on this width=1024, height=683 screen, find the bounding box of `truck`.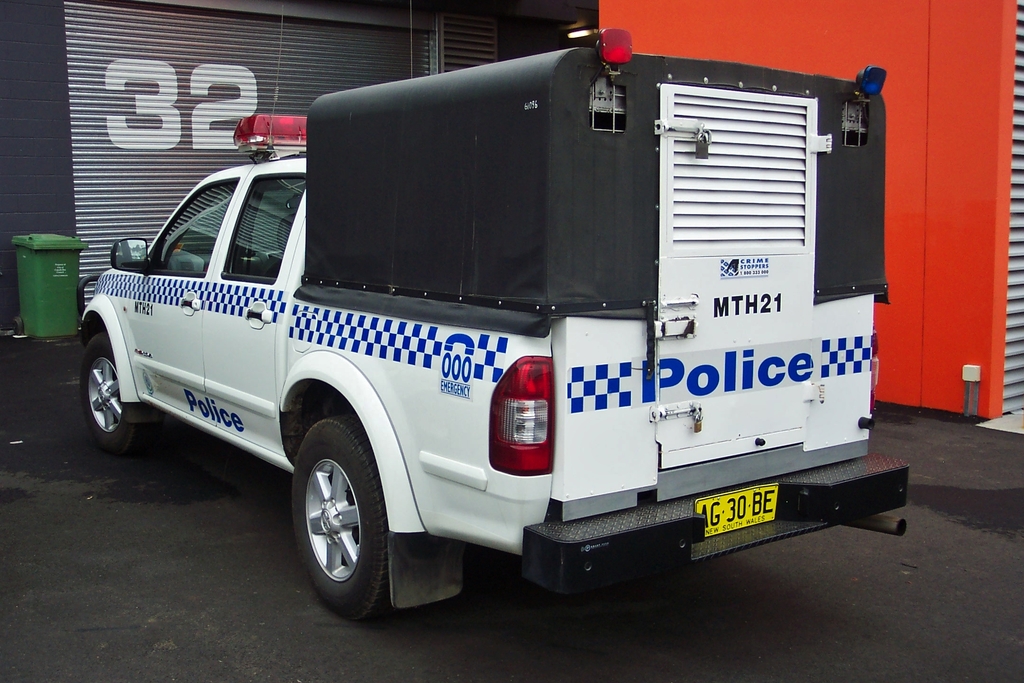
Bounding box: (83, 34, 914, 635).
